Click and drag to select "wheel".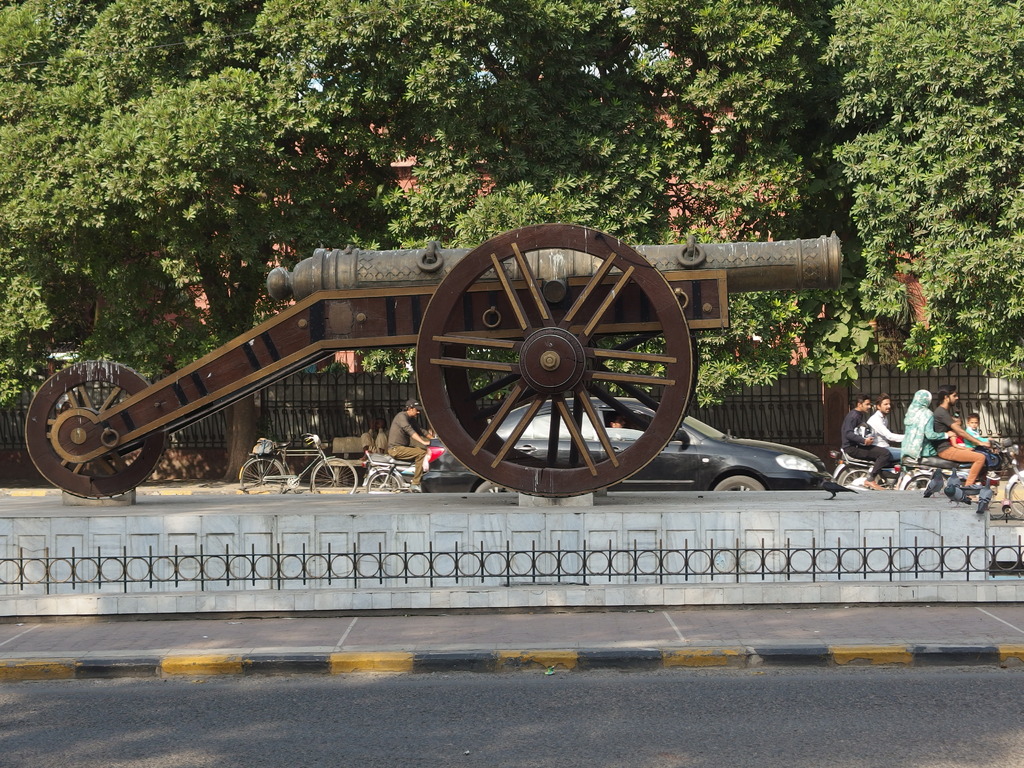
Selection: locate(367, 472, 403, 492).
